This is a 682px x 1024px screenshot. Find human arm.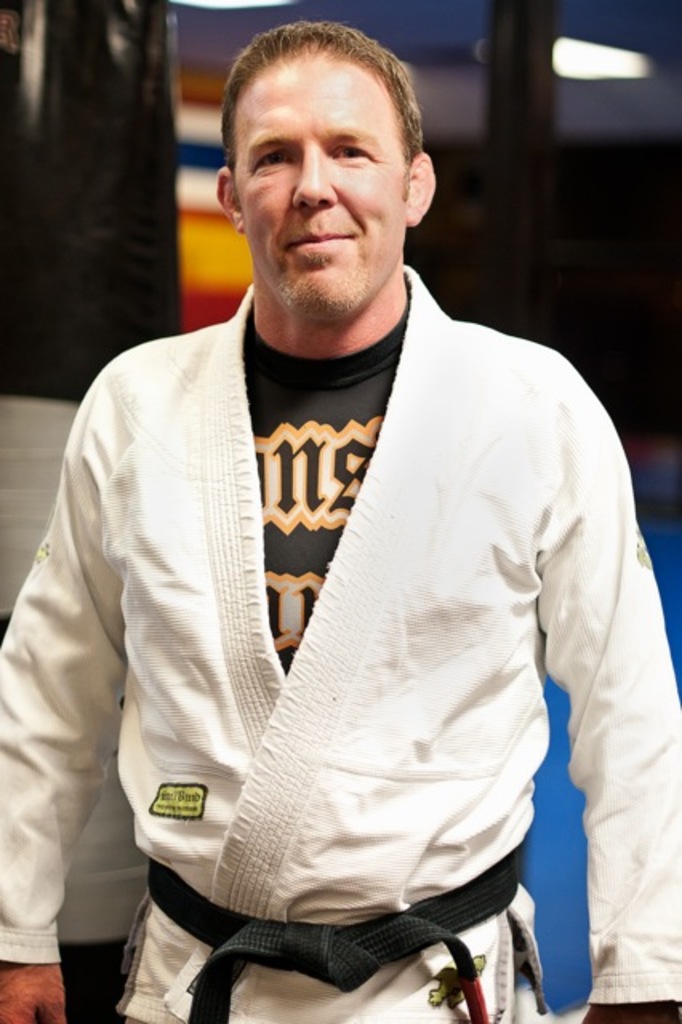
Bounding box: x1=0 y1=352 x2=128 y2=1022.
